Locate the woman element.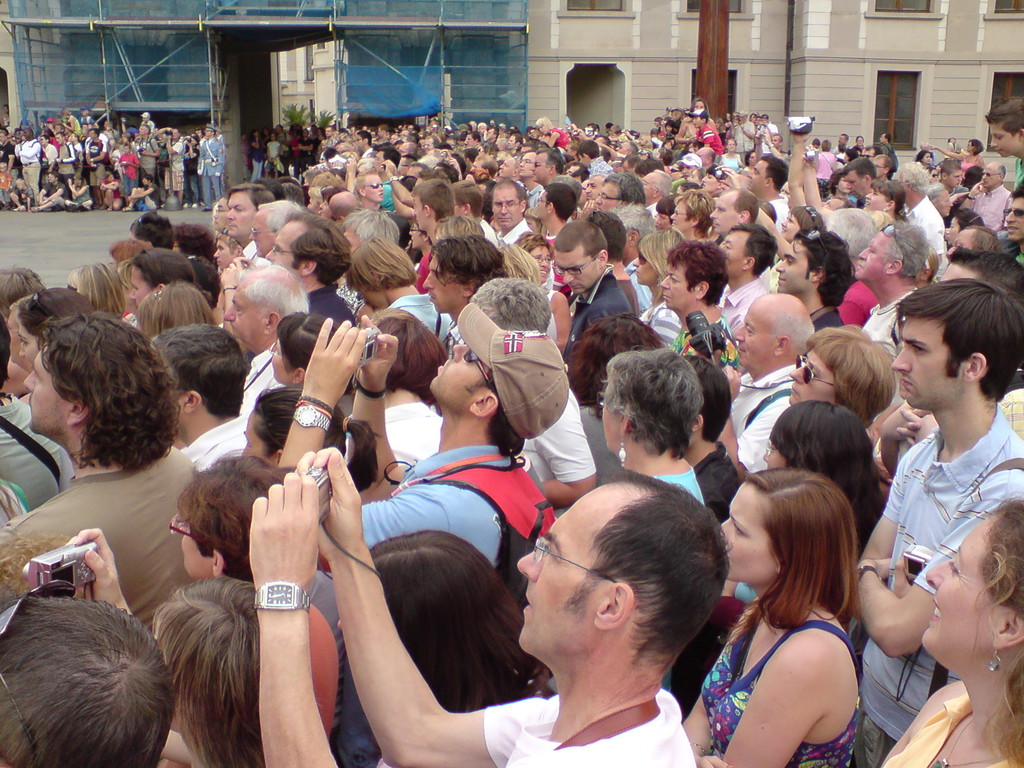
Element bbox: <box>595,348,706,510</box>.
